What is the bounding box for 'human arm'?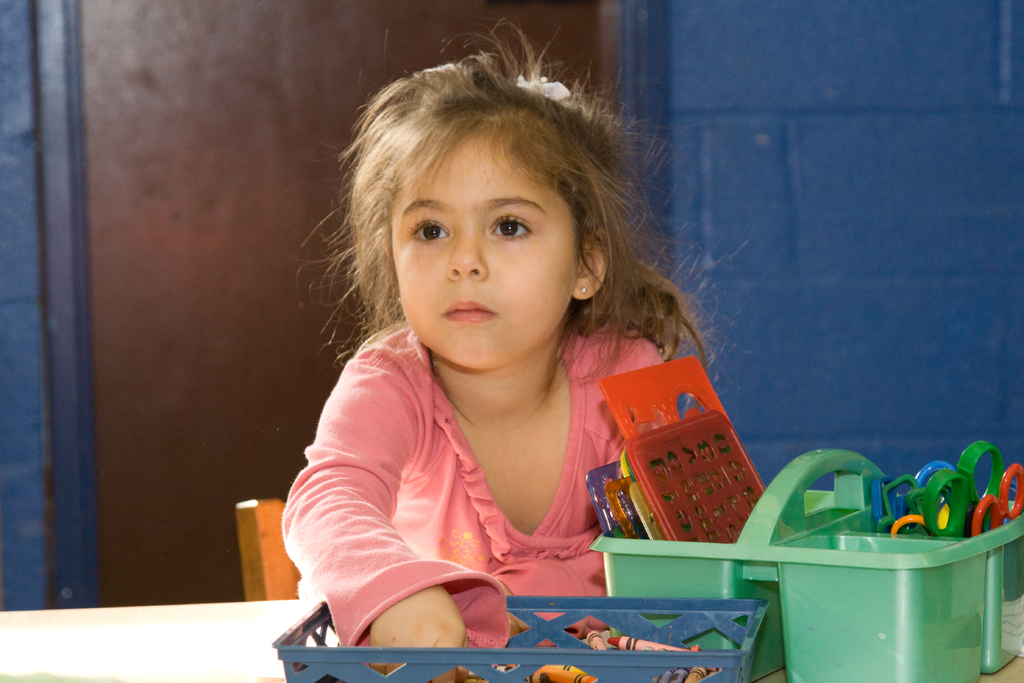
{"x1": 282, "y1": 395, "x2": 384, "y2": 638}.
